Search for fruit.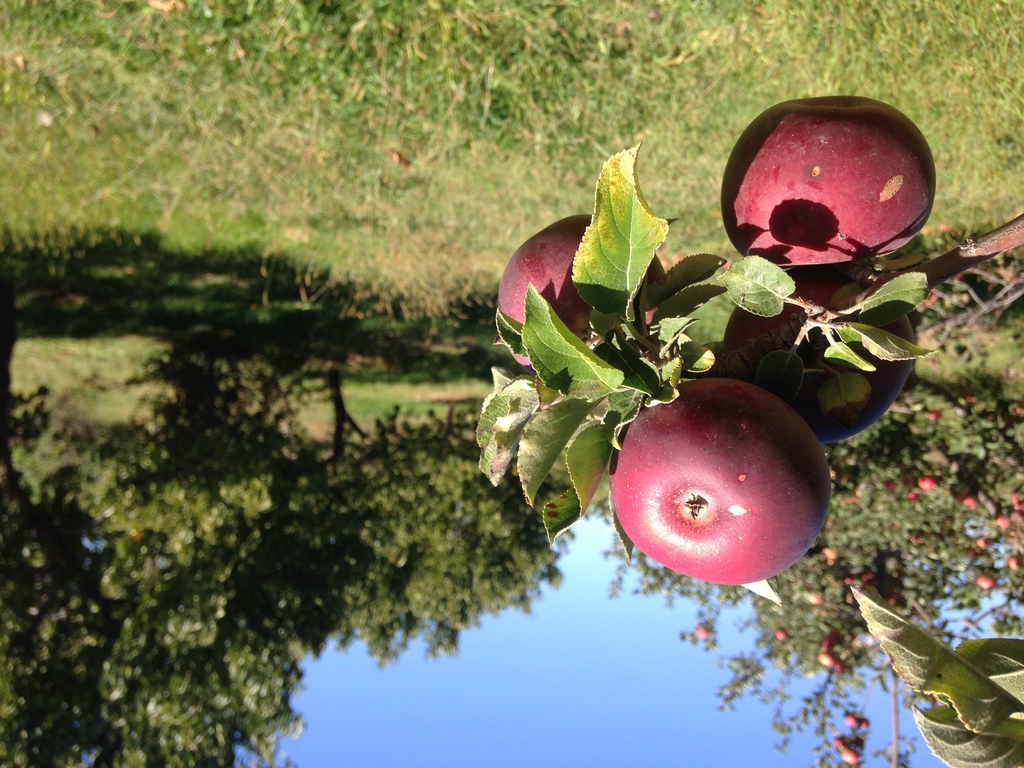
Found at l=718, t=95, r=938, b=277.
